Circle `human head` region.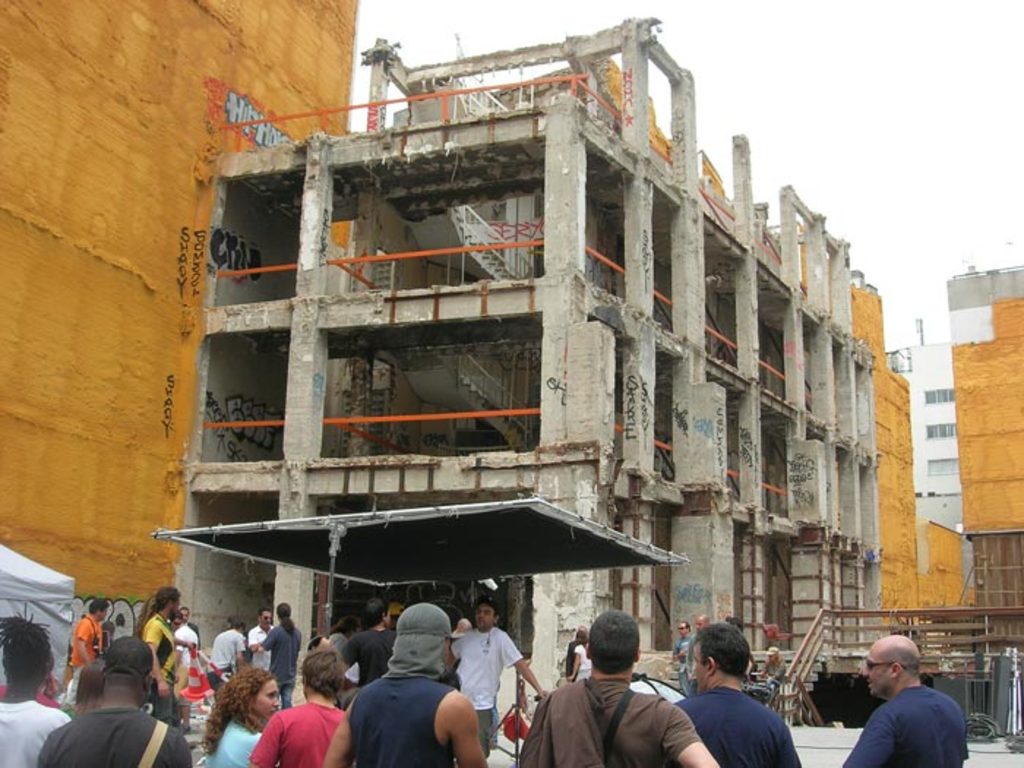
Region: [left=1, top=617, right=54, bottom=685].
